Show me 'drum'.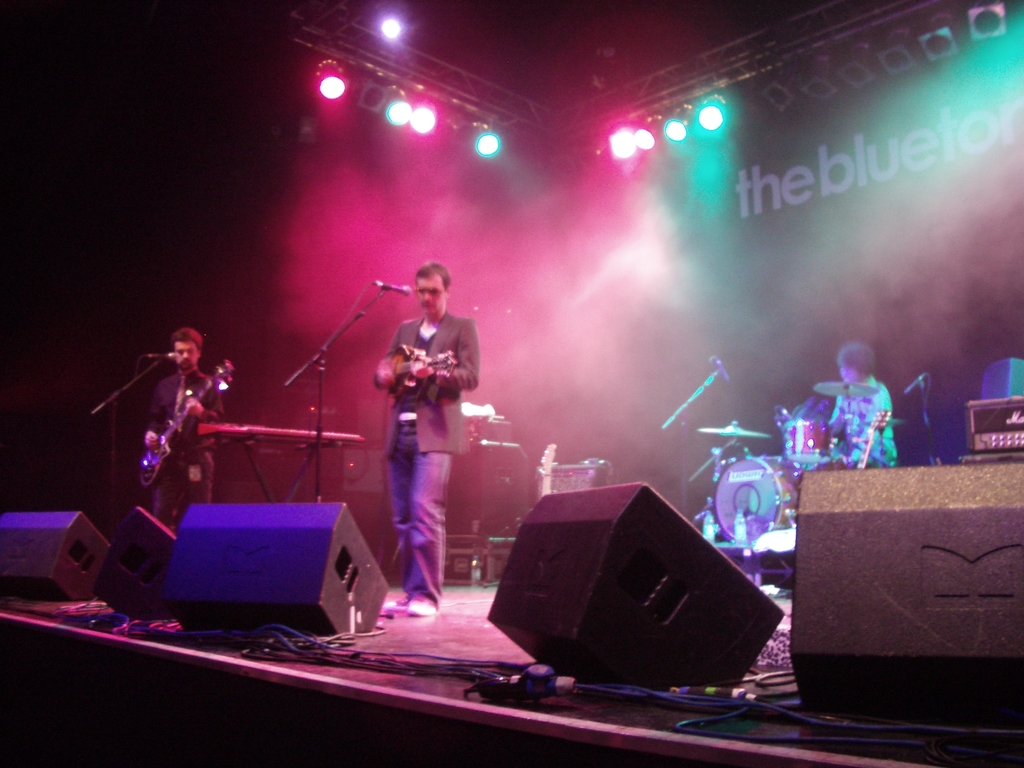
'drum' is here: (left=715, top=454, right=797, bottom=540).
